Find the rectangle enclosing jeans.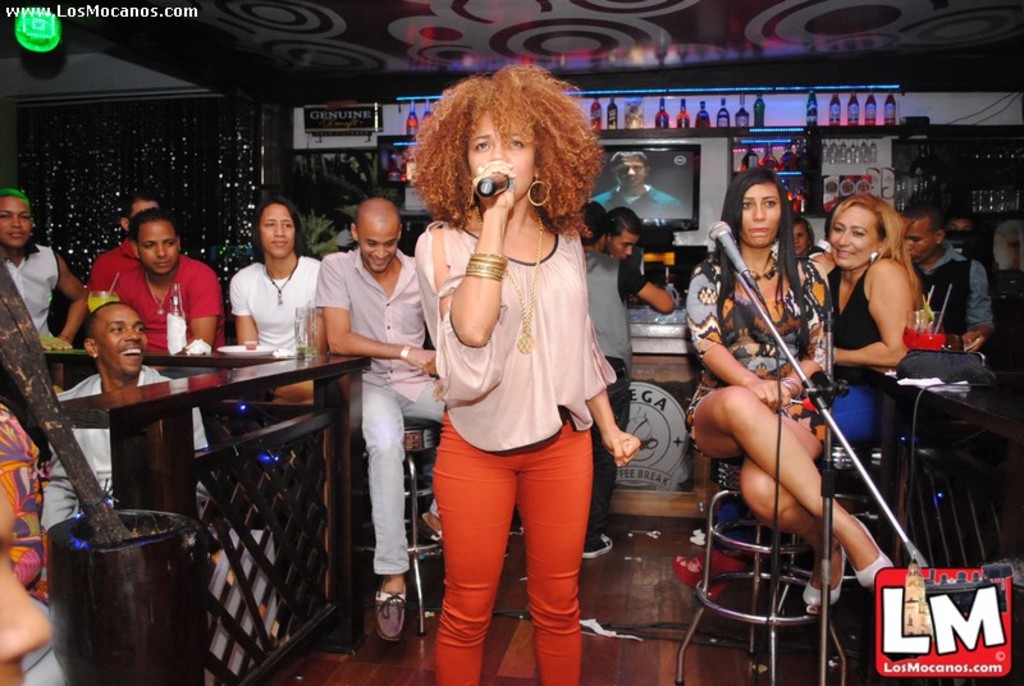
Rect(355, 384, 457, 570).
